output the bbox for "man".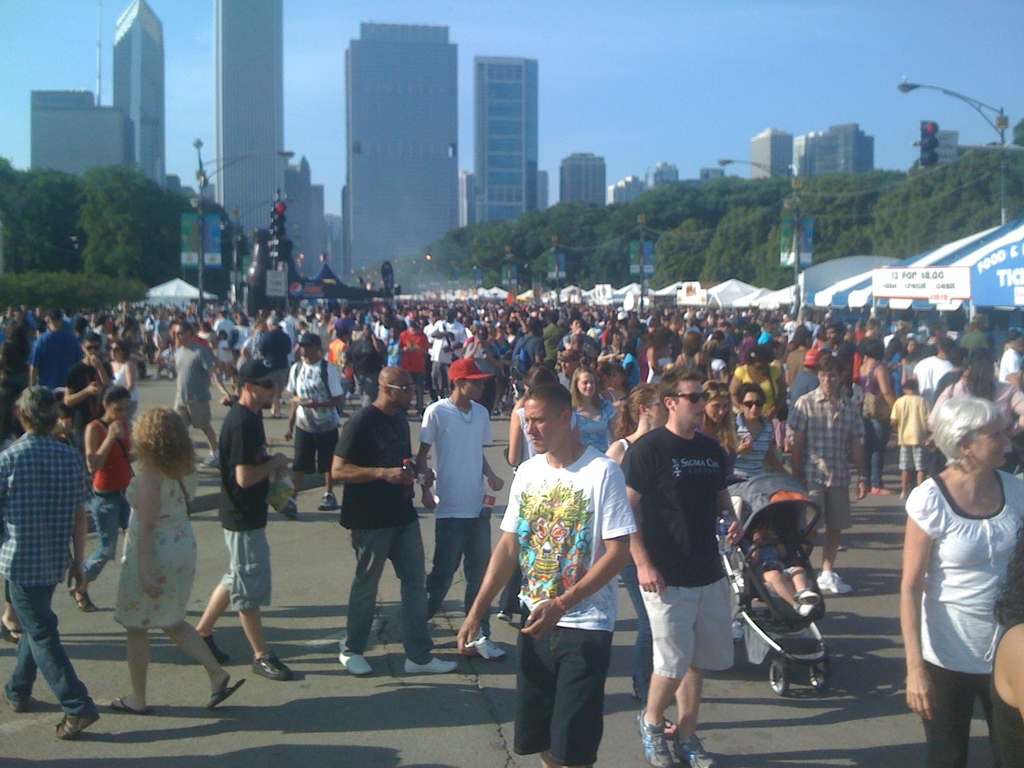
913,337,957,404.
